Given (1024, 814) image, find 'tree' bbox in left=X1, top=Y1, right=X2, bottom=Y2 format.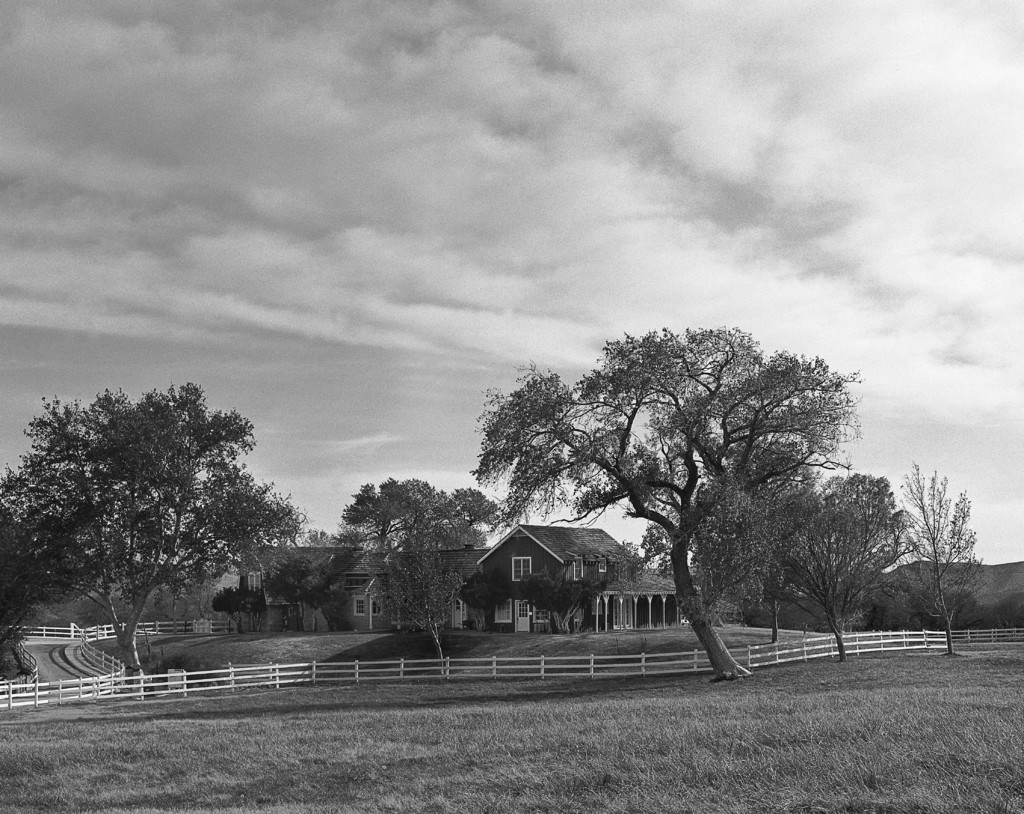
left=0, top=371, right=277, bottom=674.
